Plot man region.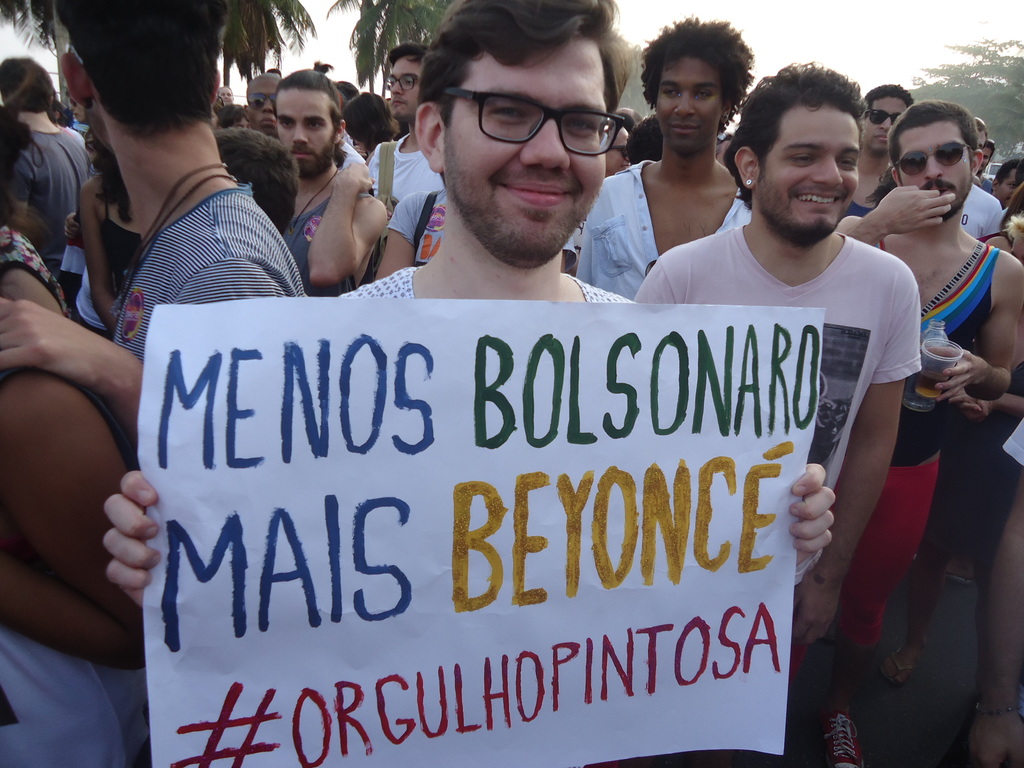
Plotted at 362/44/460/262.
